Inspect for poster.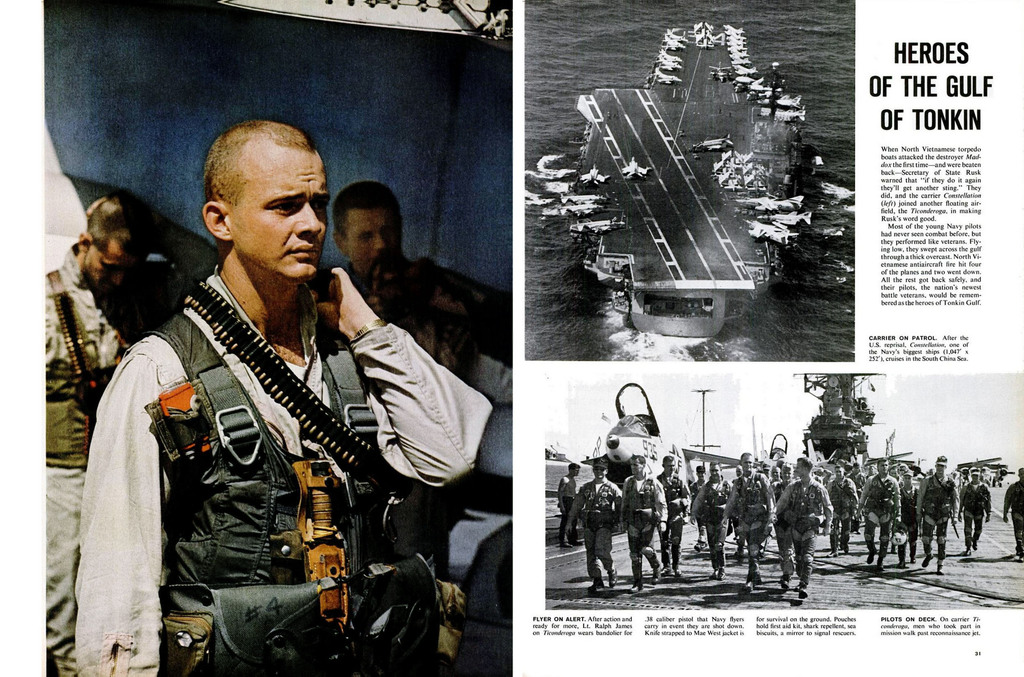
Inspection: [x1=42, y1=0, x2=1023, y2=676].
